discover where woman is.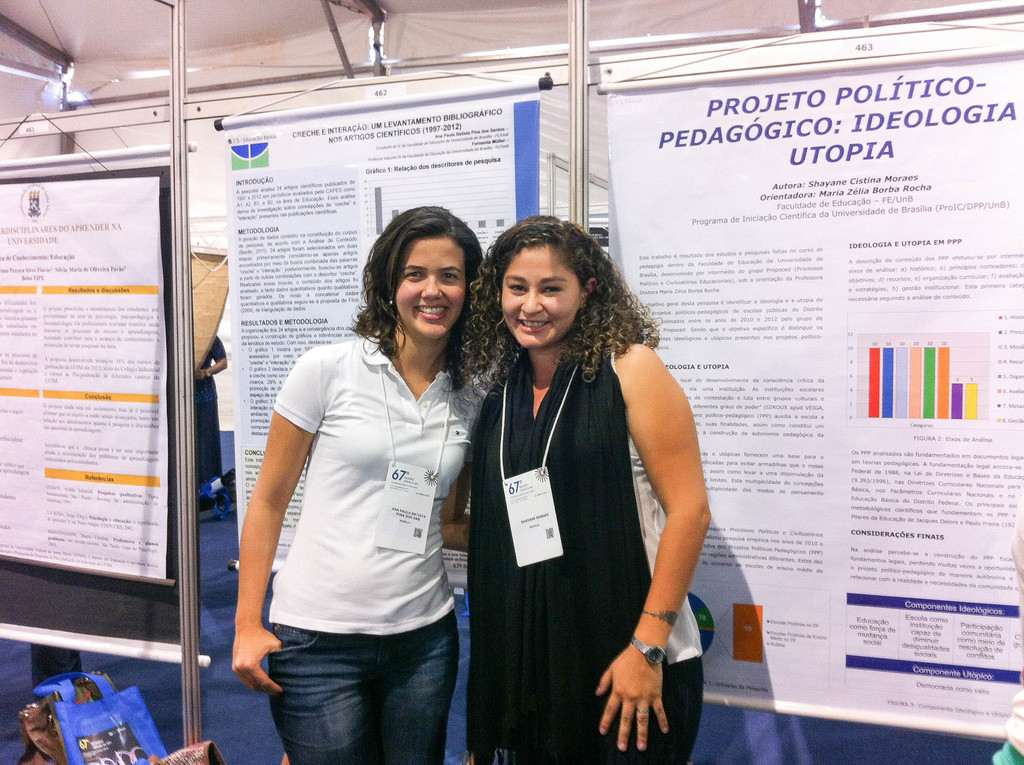
Discovered at bbox=[464, 193, 691, 764].
